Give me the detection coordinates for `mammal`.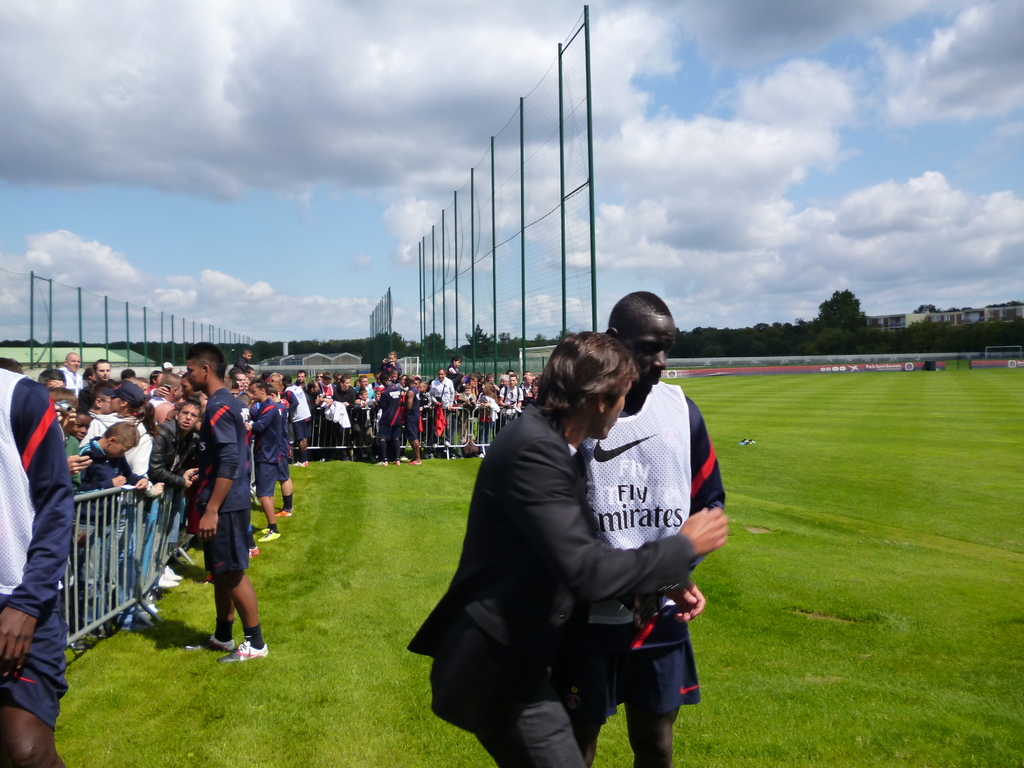
584, 291, 728, 766.
